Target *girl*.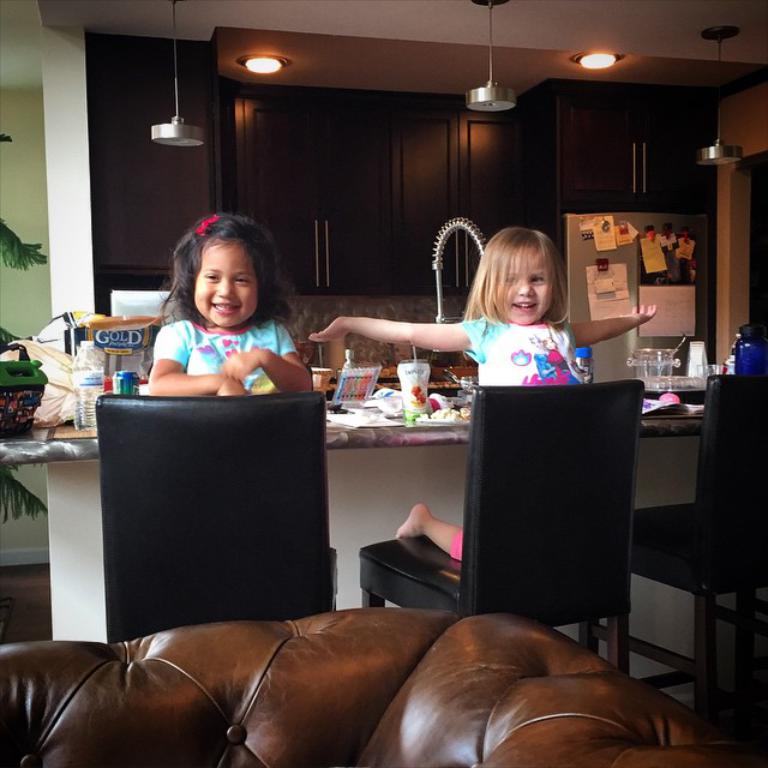
Target region: 145 208 311 395.
